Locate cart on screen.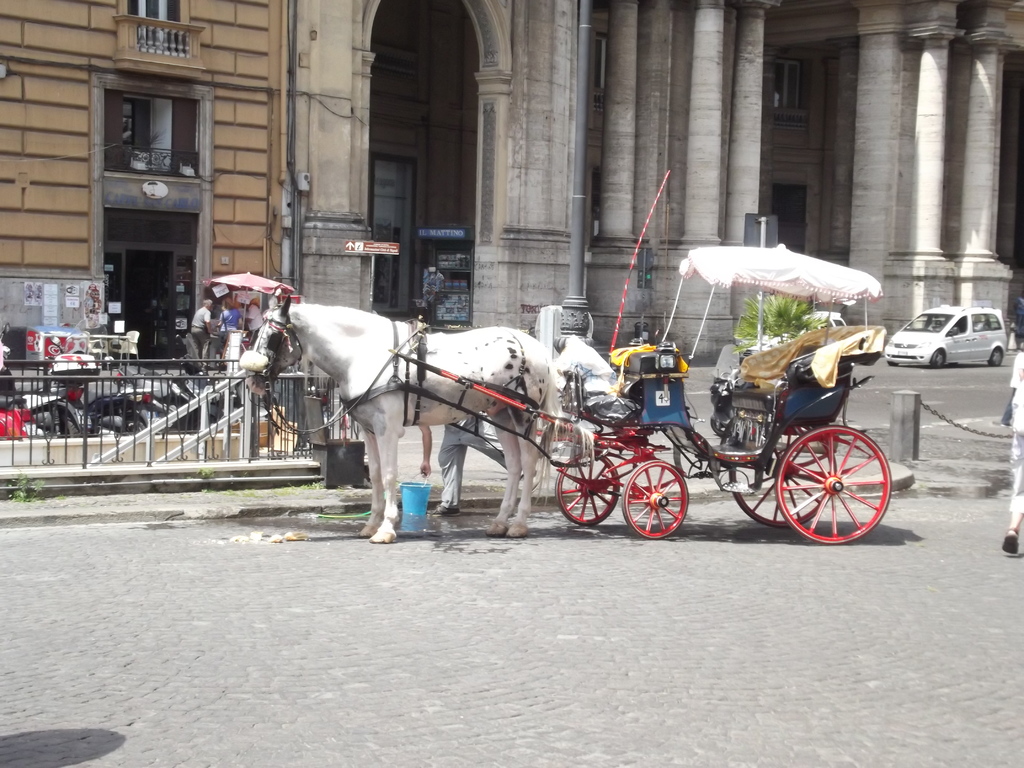
On screen at [387,243,895,543].
